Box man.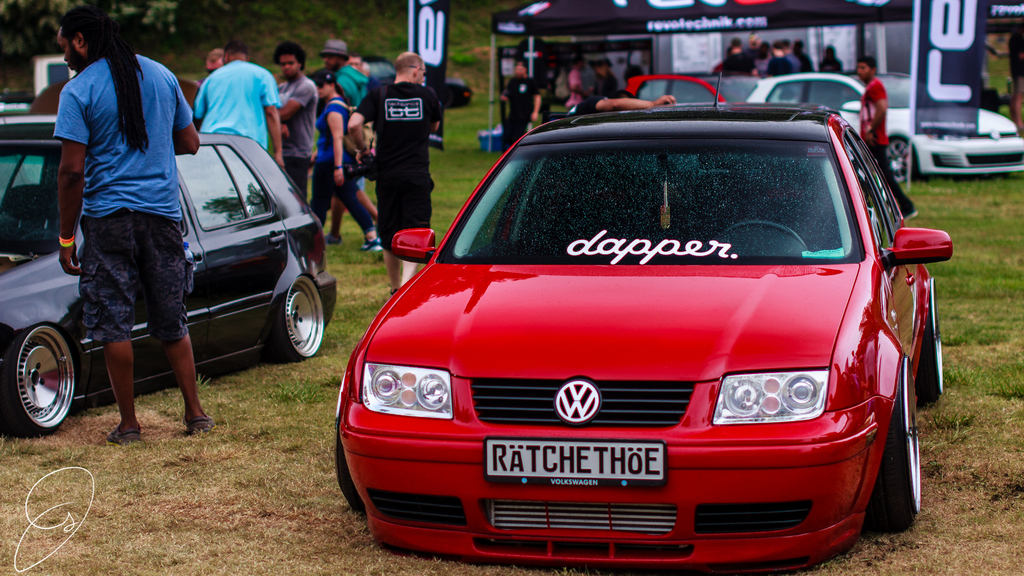
locate(266, 36, 318, 211).
